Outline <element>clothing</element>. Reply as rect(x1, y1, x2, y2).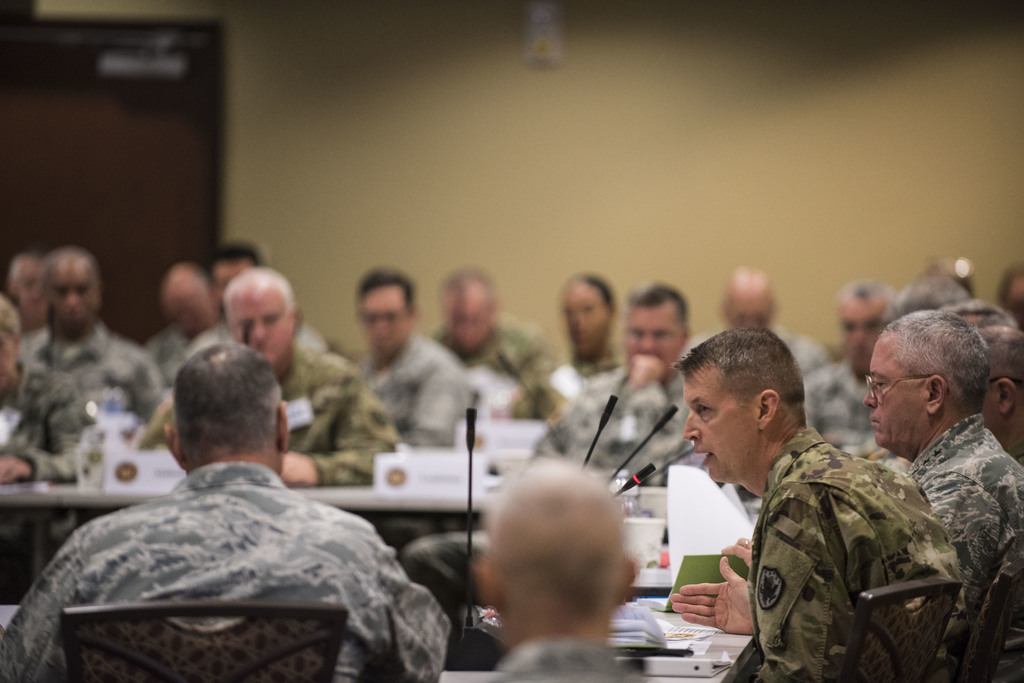
rect(3, 314, 165, 483).
